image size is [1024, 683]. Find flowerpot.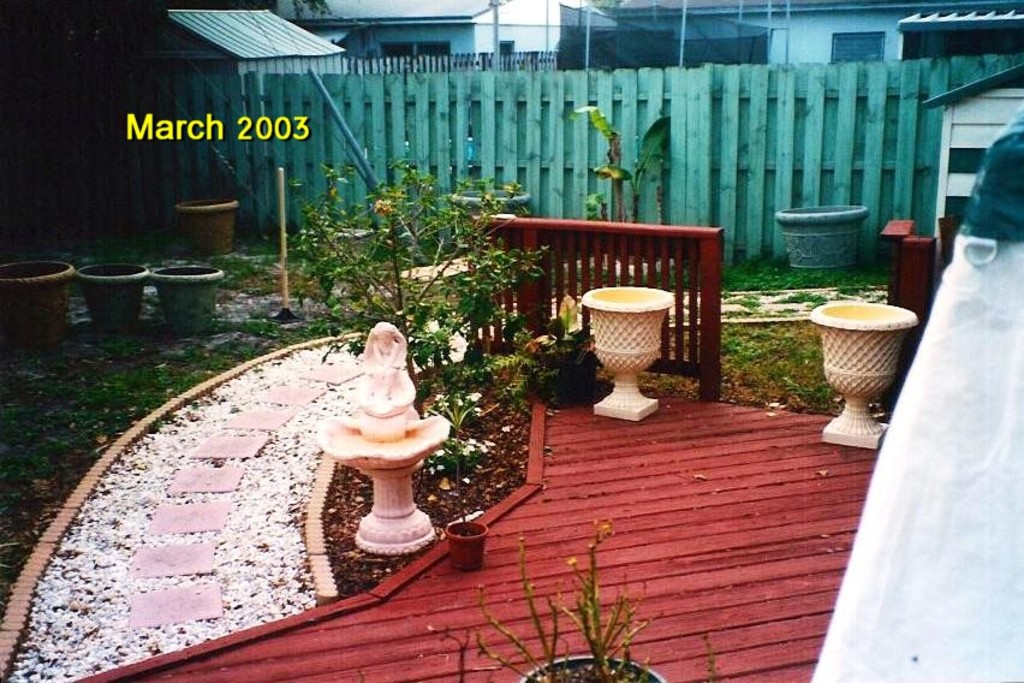
(x1=811, y1=297, x2=910, y2=445).
